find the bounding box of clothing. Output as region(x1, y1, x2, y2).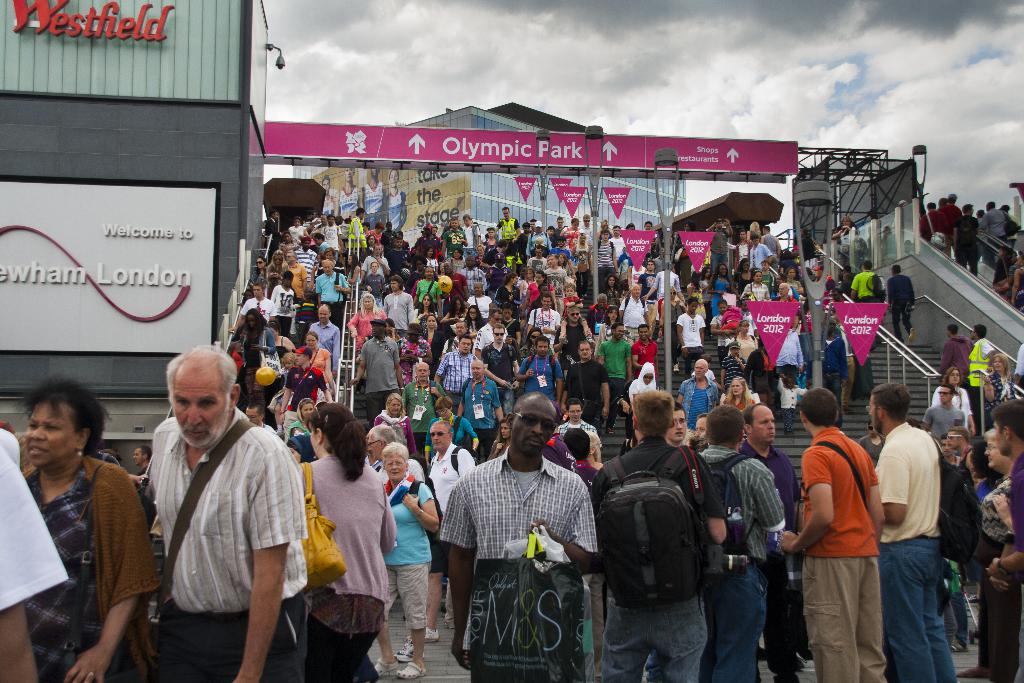
region(291, 365, 330, 412).
